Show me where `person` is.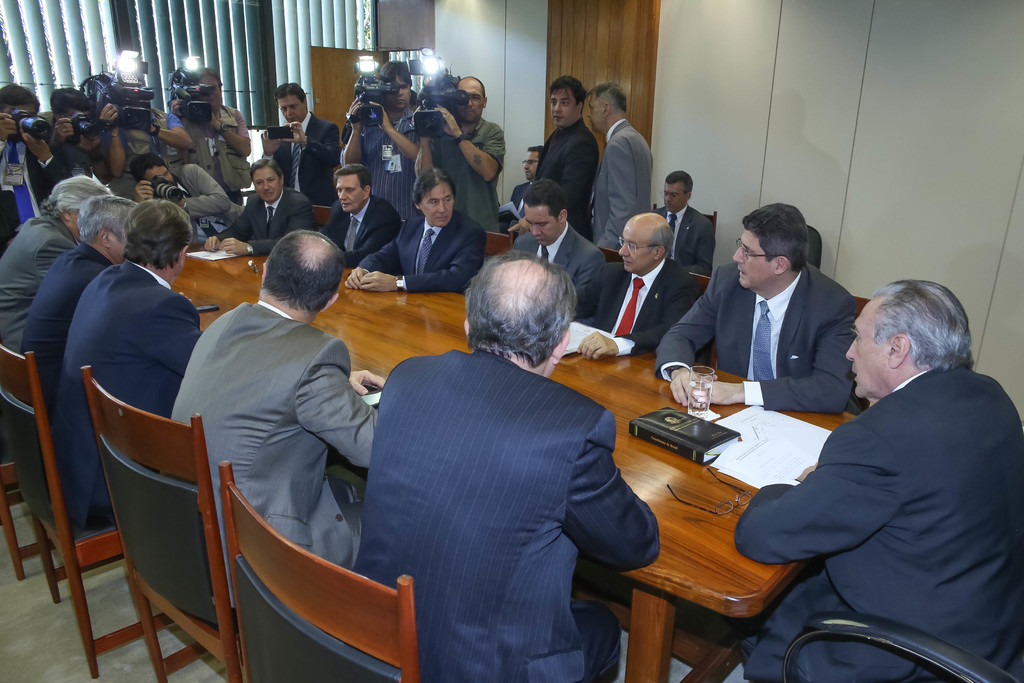
`person` is at pyautogui.locateOnScreen(47, 195, 199, 522).
